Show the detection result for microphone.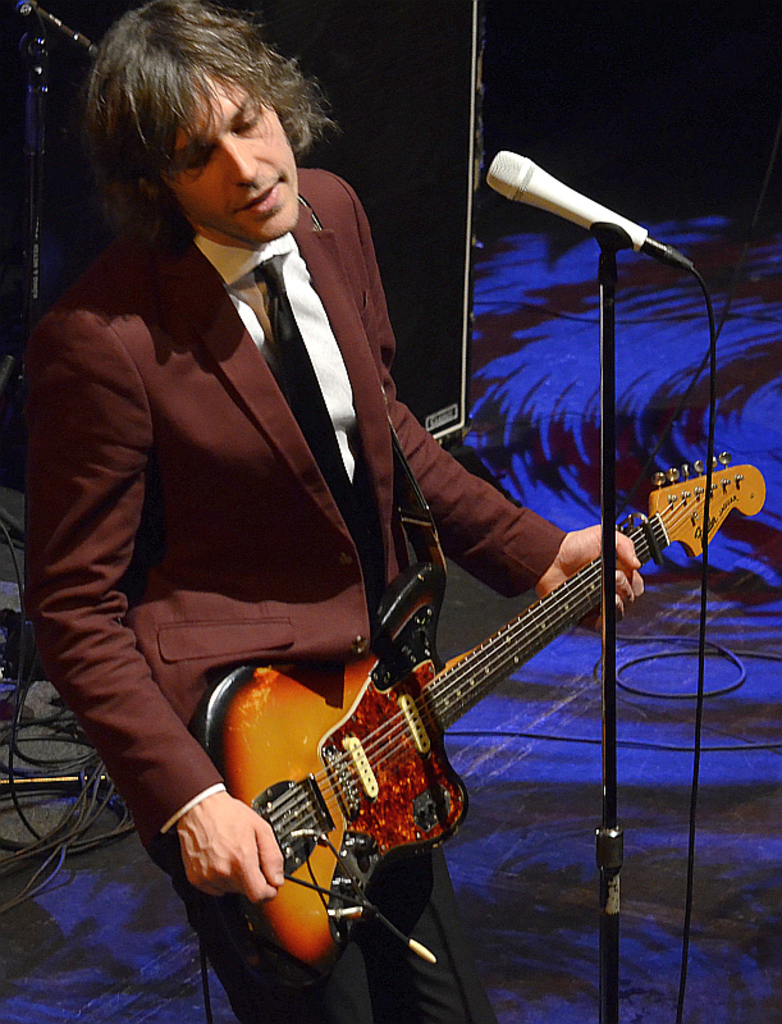
locate(485, 140, 683, 266).
